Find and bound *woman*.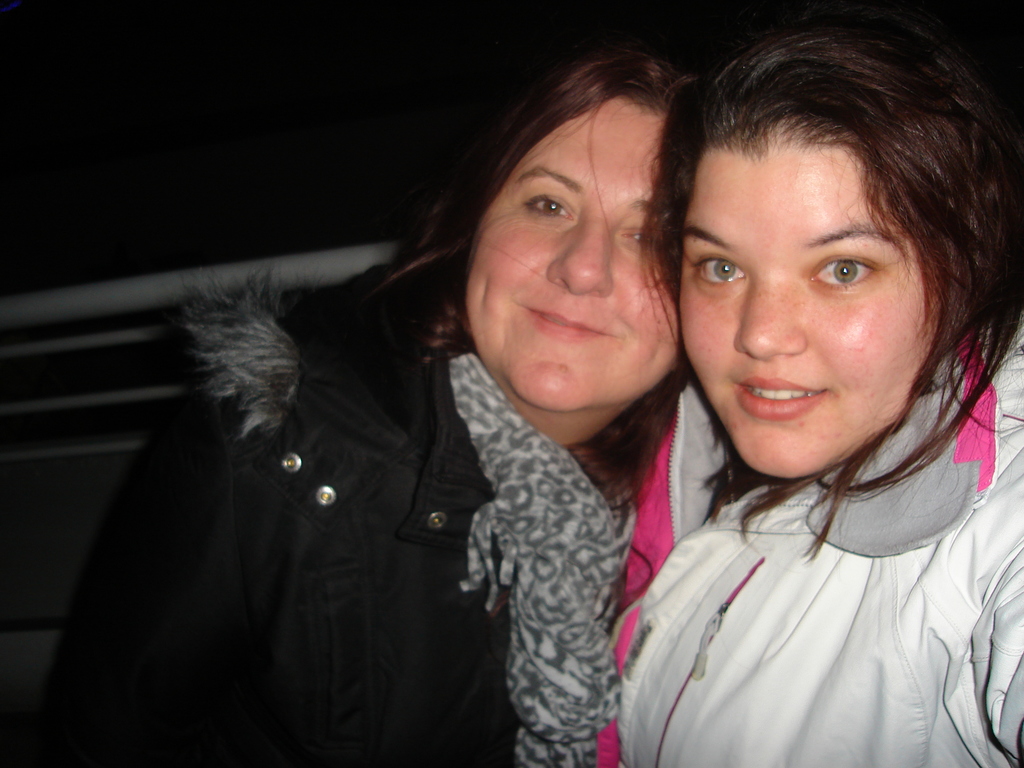
Bound: l=609, t=16, r=1023, b=767.
